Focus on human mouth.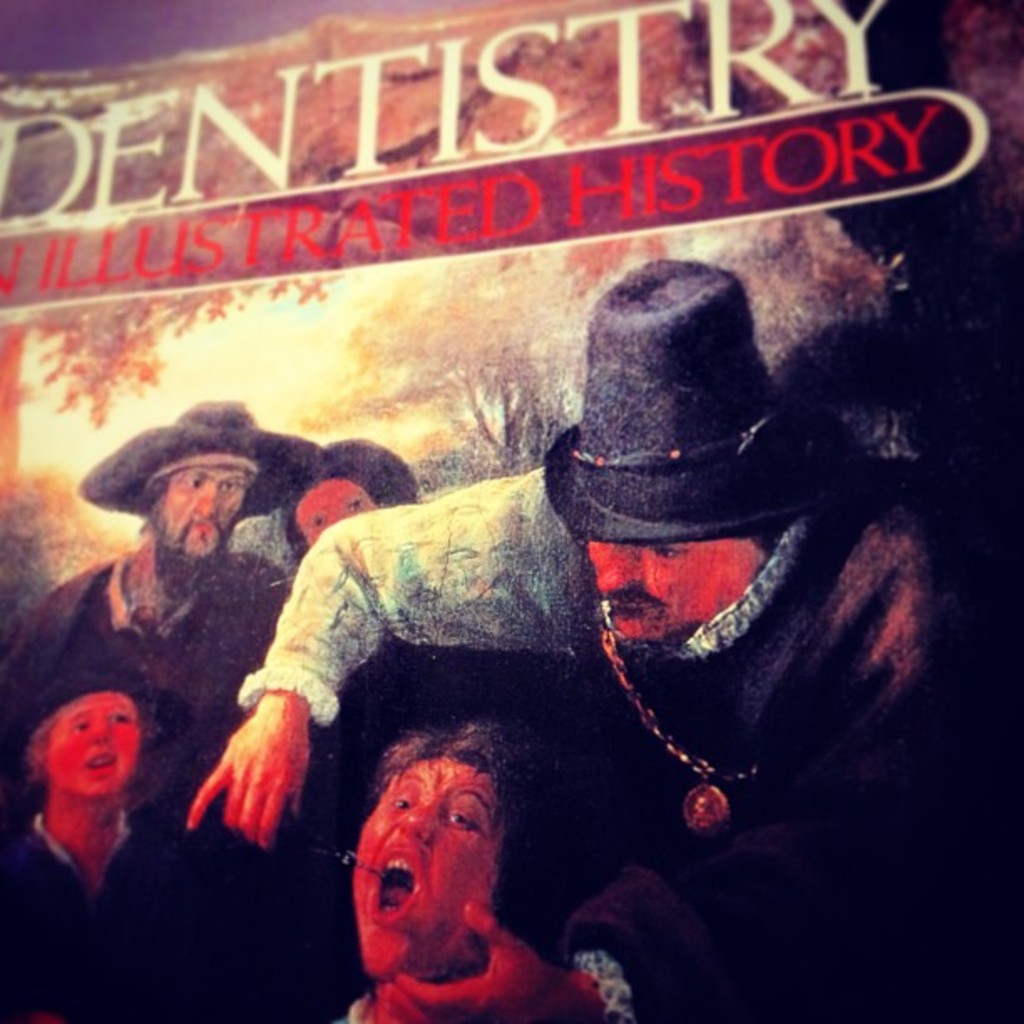
Focused at region(85, 750, 115, 776).
